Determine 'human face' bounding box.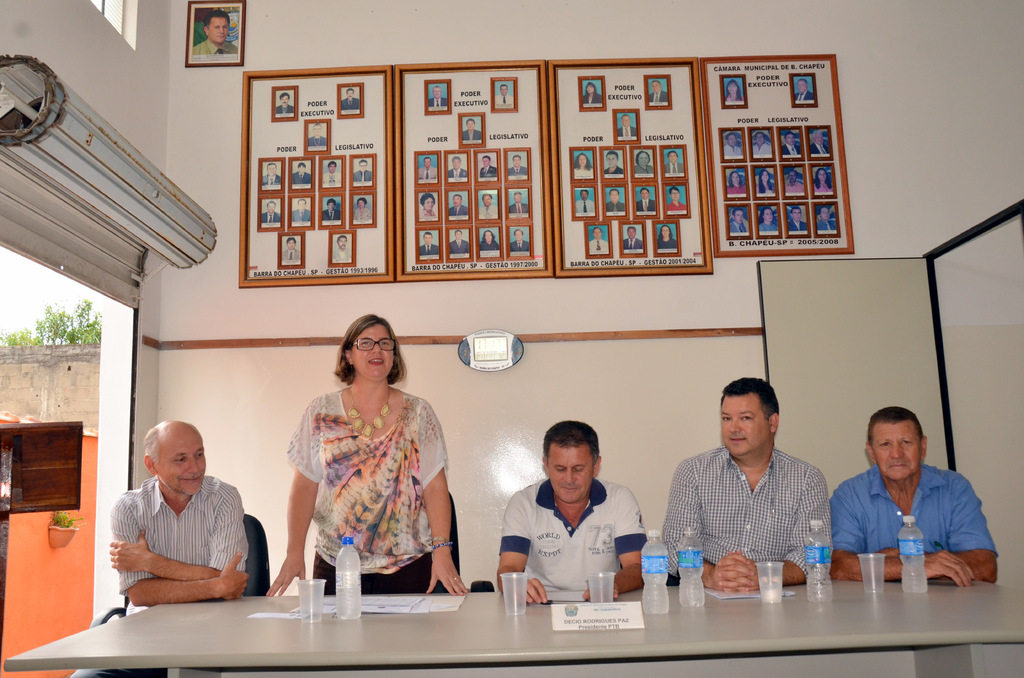
Determined: (left=722, top=394, right=769, bottom=454).
